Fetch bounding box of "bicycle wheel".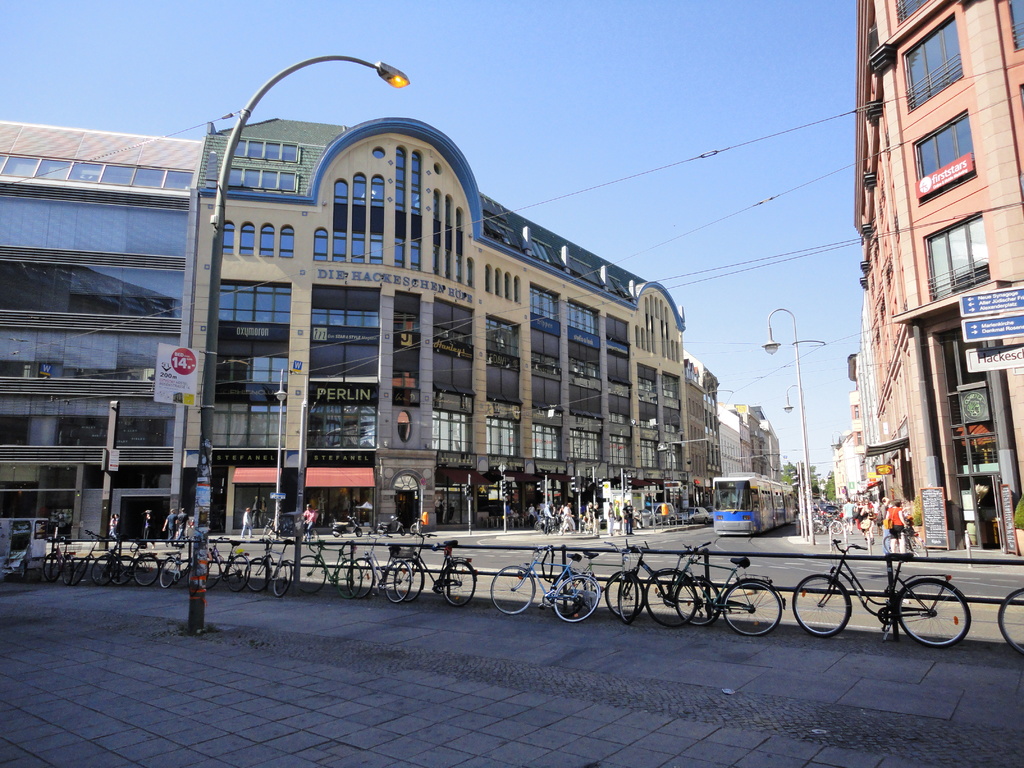
Bbox: <bbox>602, 572, 644, 618</bbox>.
